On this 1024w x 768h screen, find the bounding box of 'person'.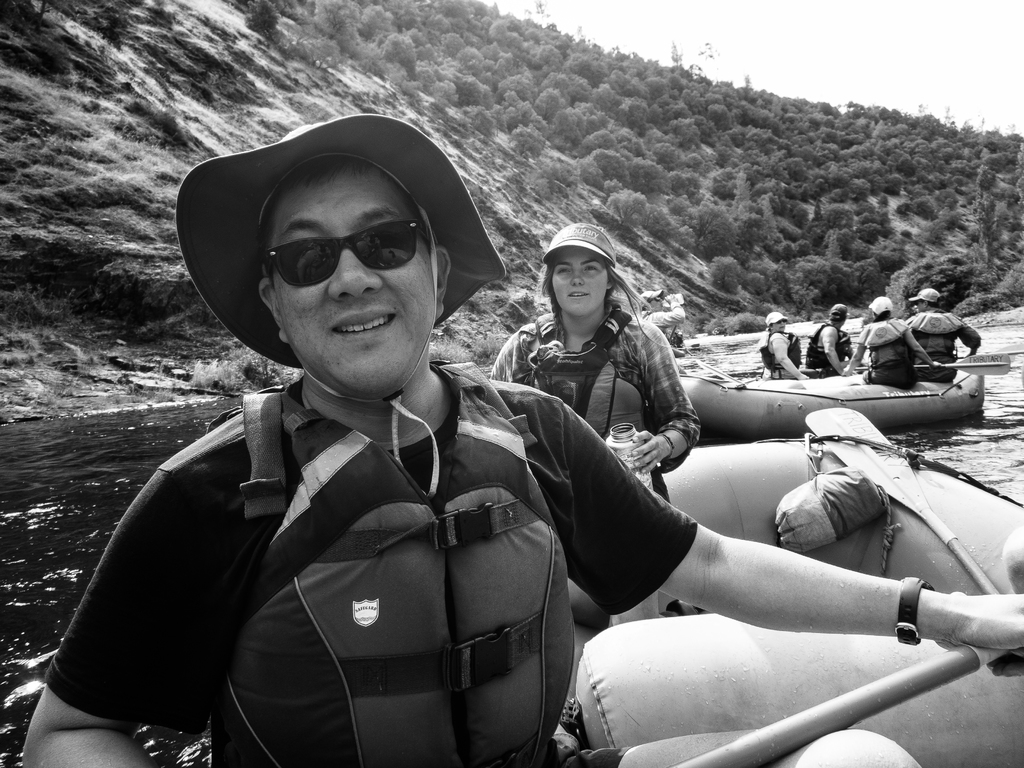
Bounding box: locate(812, 307, 860, 378).
